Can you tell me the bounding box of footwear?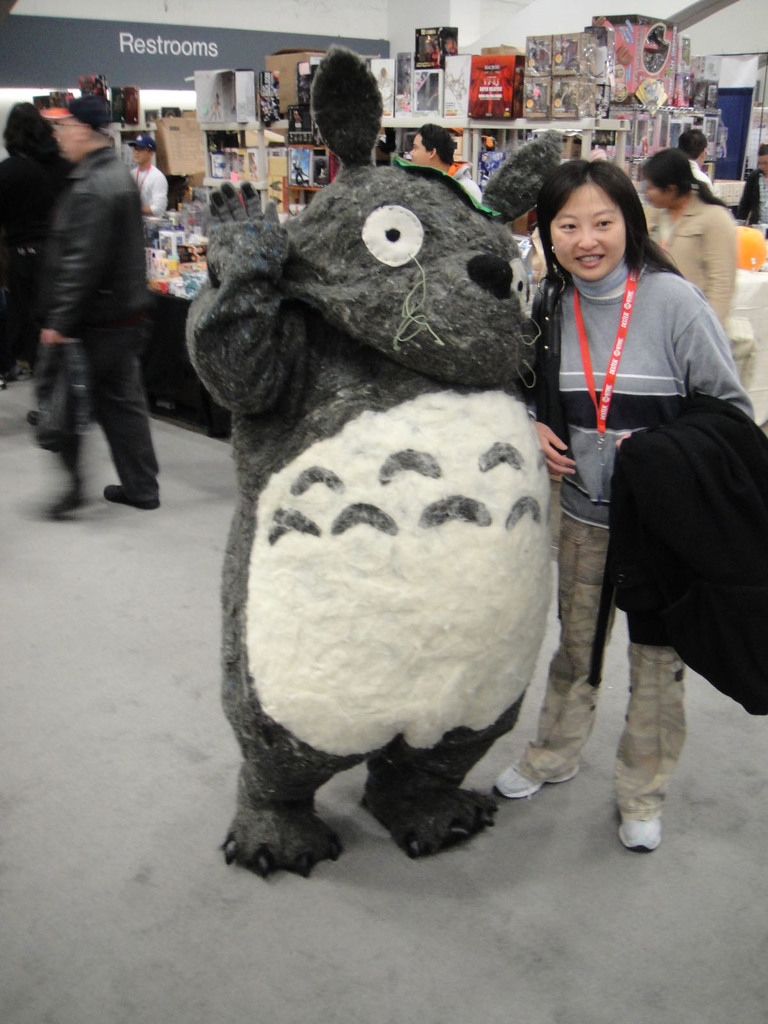
[left=107, top=476, right=157, bottom=511].
